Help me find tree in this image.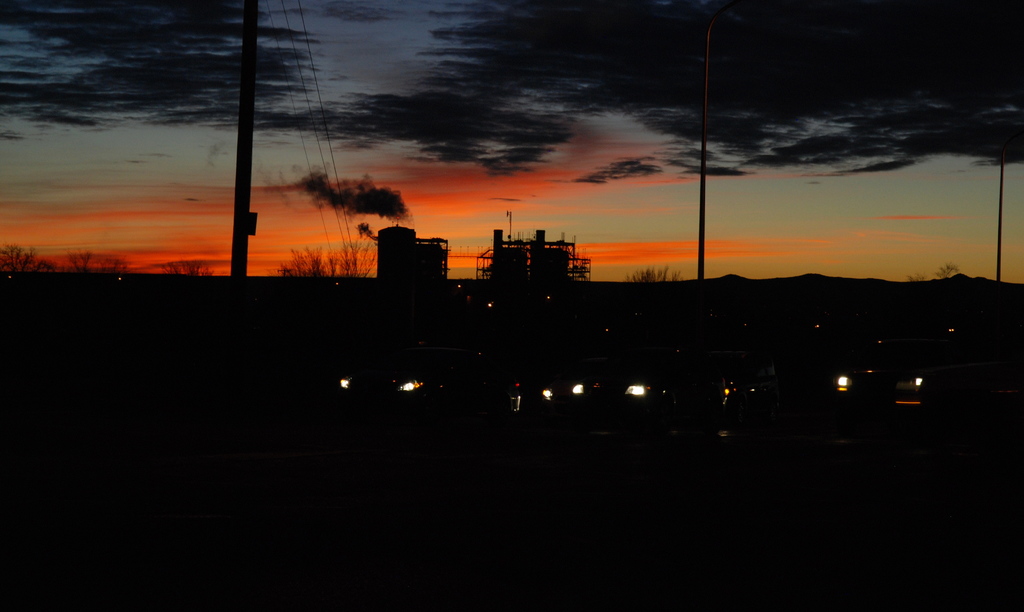
Found it: 0, 241, 54, 327.
